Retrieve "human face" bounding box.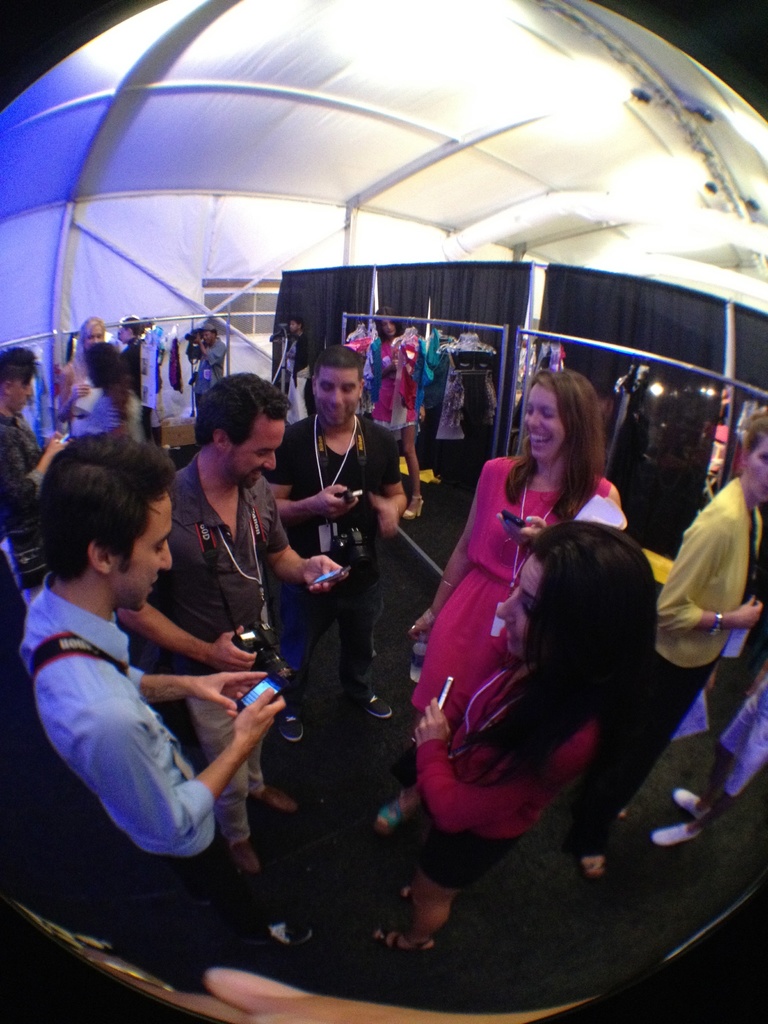
Bounding box: detection(733, 429, 767, 507).
